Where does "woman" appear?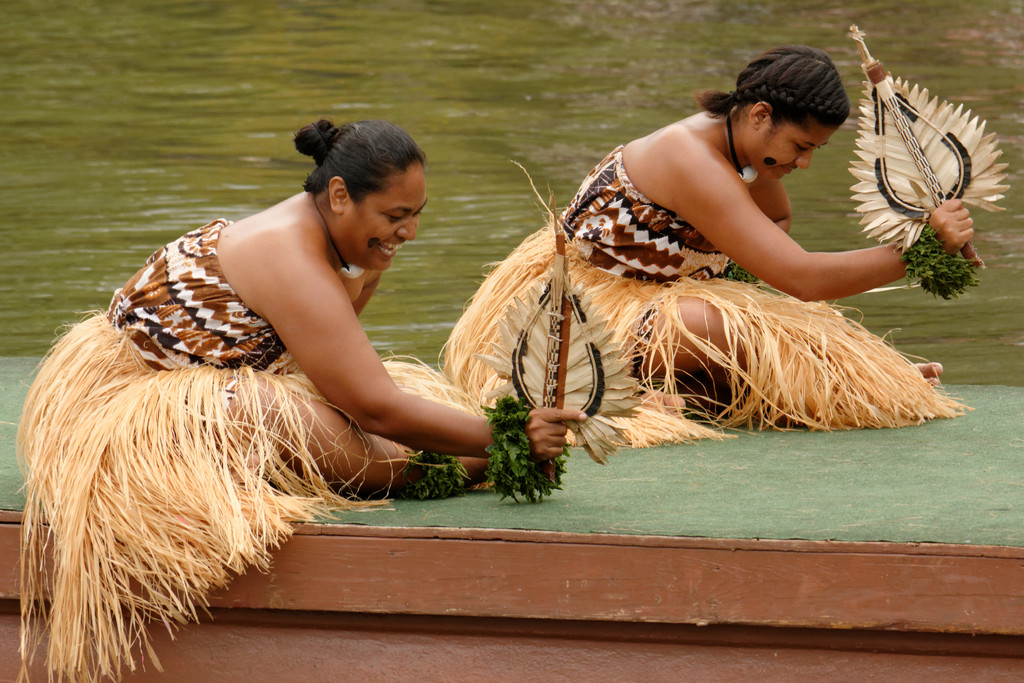
Appears at x1=405 y1=49 x2=951 y2=493.
